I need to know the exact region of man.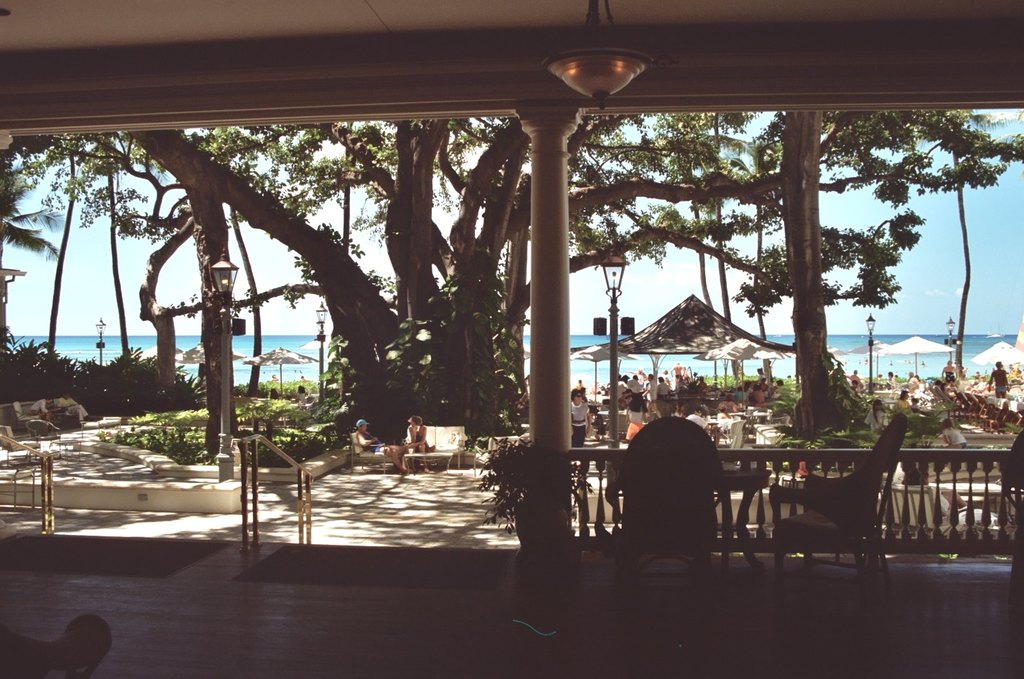
Region: bbox=[667, 363, 688, 395].
